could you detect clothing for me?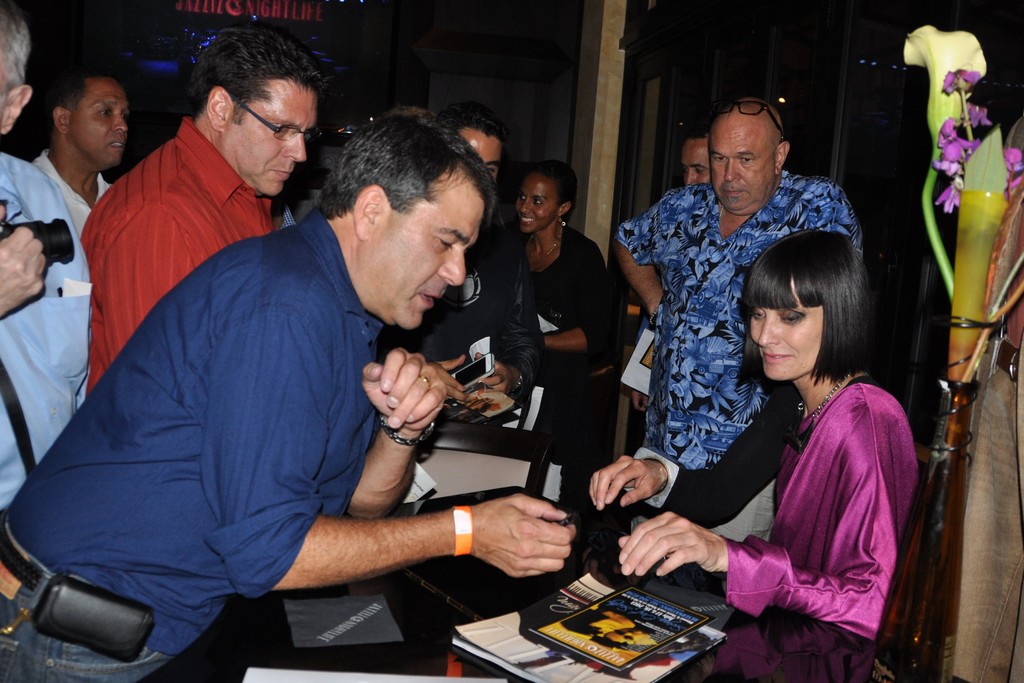
Detection result: x1=950 y1=118 x2=1023 y2=682.
